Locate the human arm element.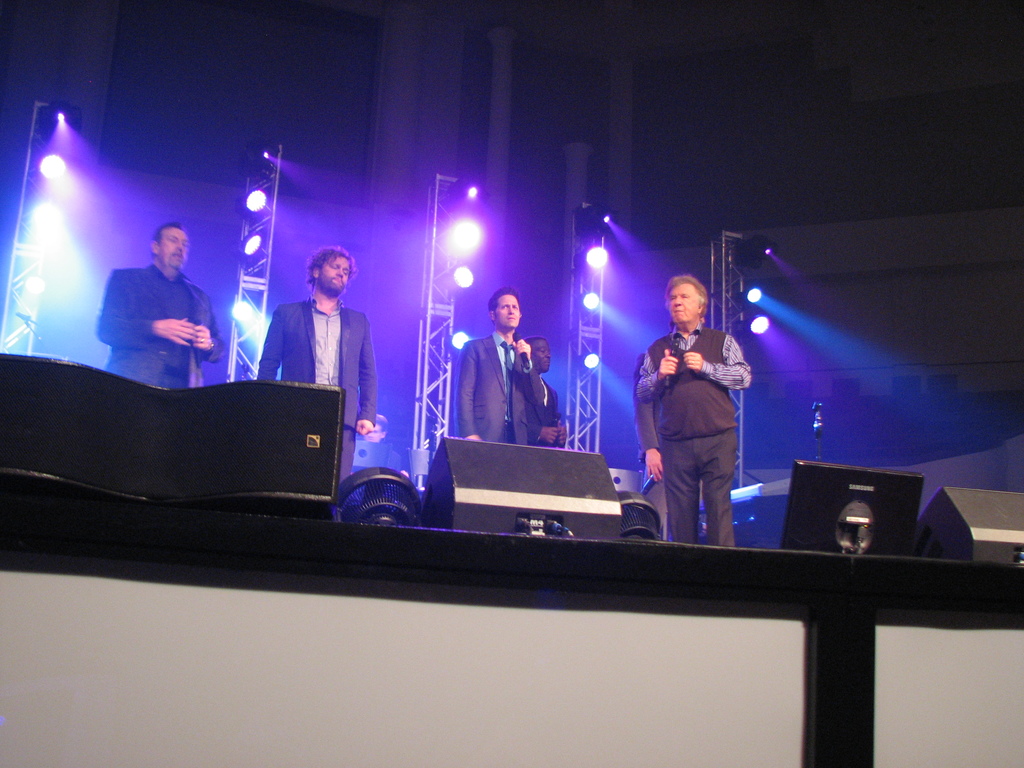
Element bbox: left=351, top=319, right=382, bottom=439.
